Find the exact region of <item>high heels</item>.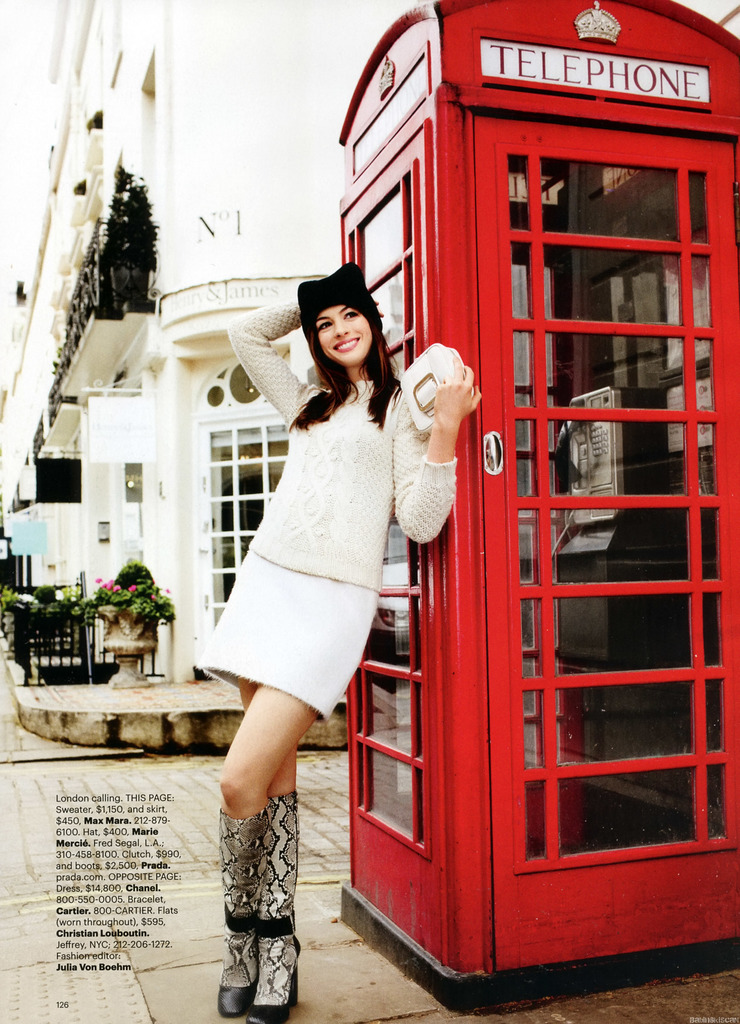
Exact region: pyautogui.locateOnScreen(212, 805, 265, 1022).
